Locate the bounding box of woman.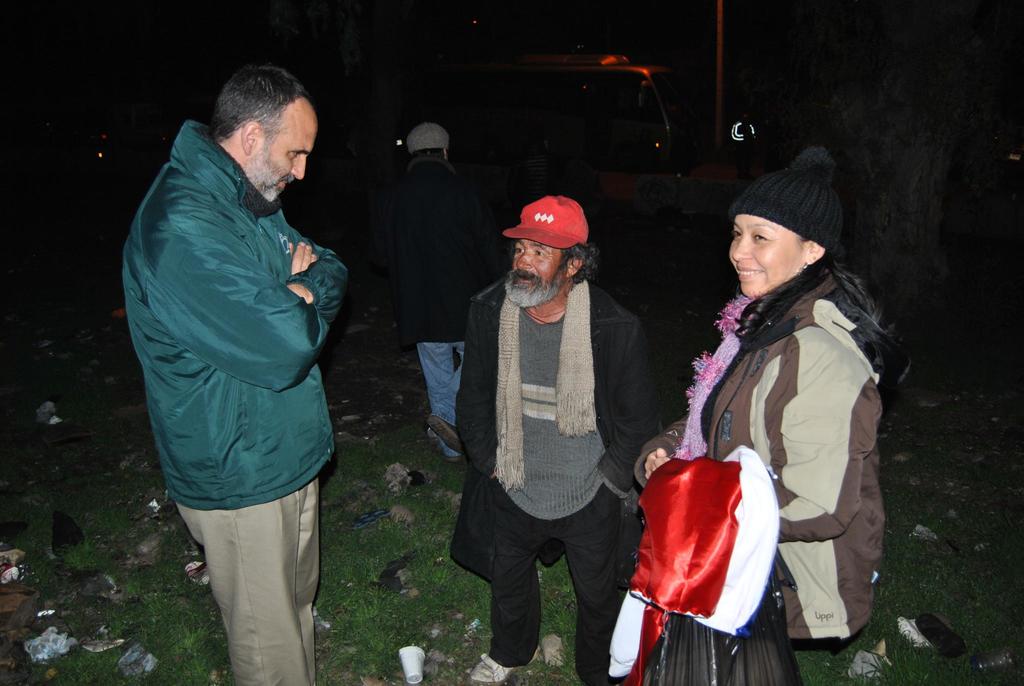
Bounding box: box=[637, 152, 897, 670].
